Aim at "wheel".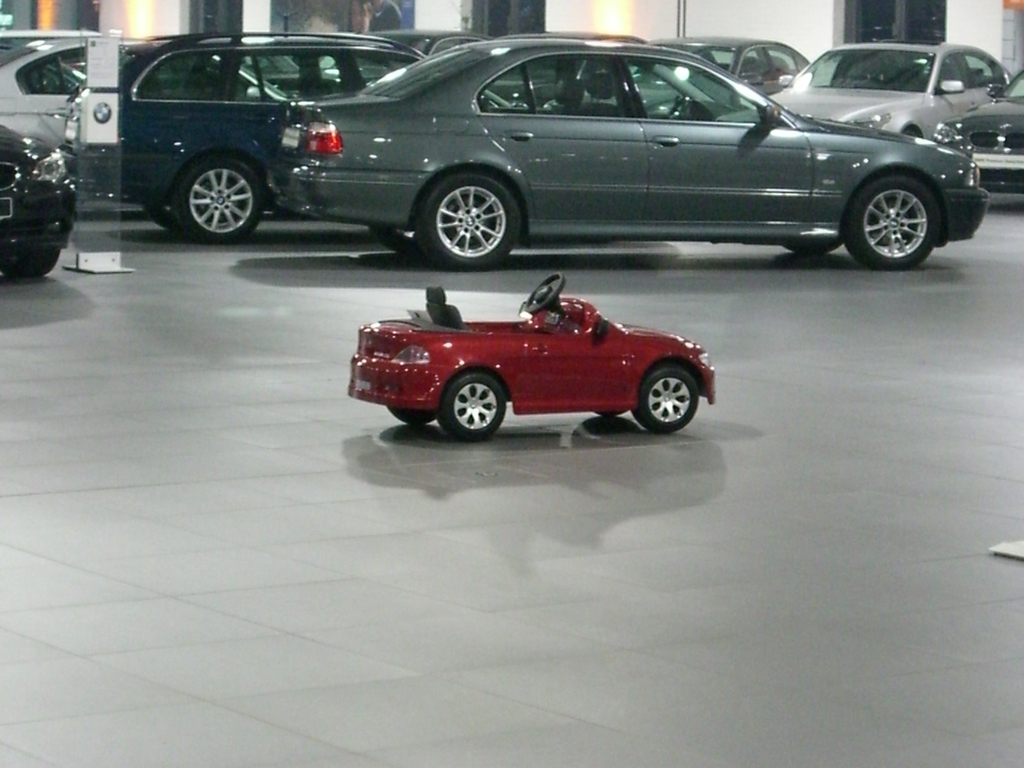
Aimed at Rect(391, 401, 440, 426).
